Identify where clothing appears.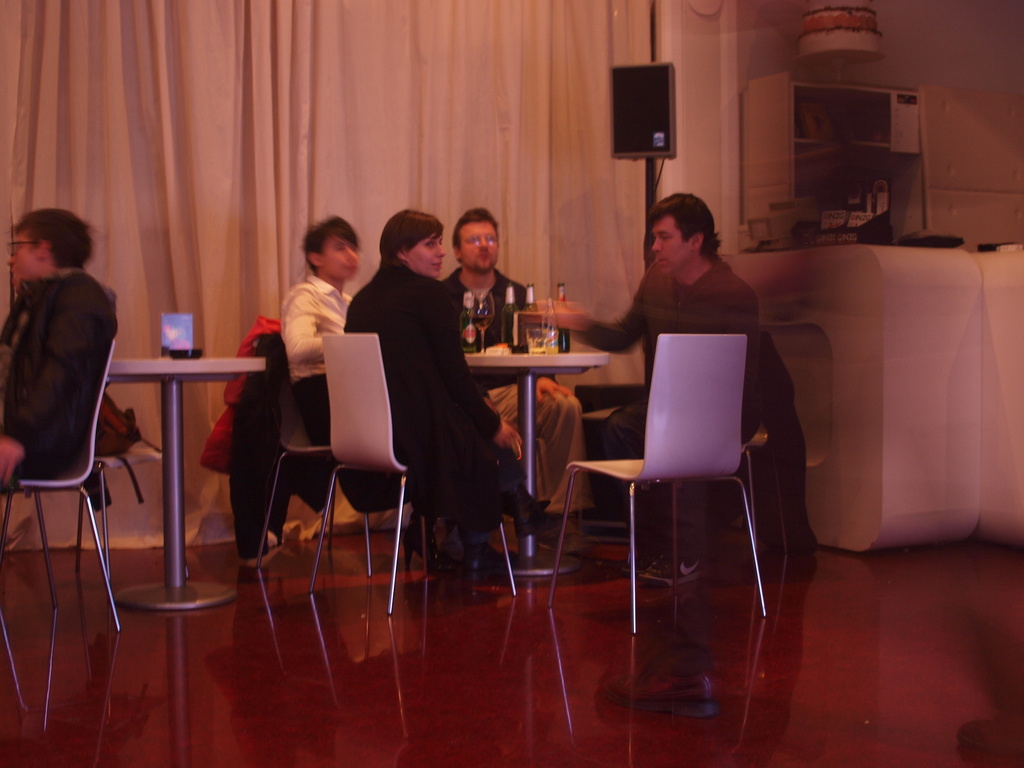
Appears at region(575, 257, 762, 550).
